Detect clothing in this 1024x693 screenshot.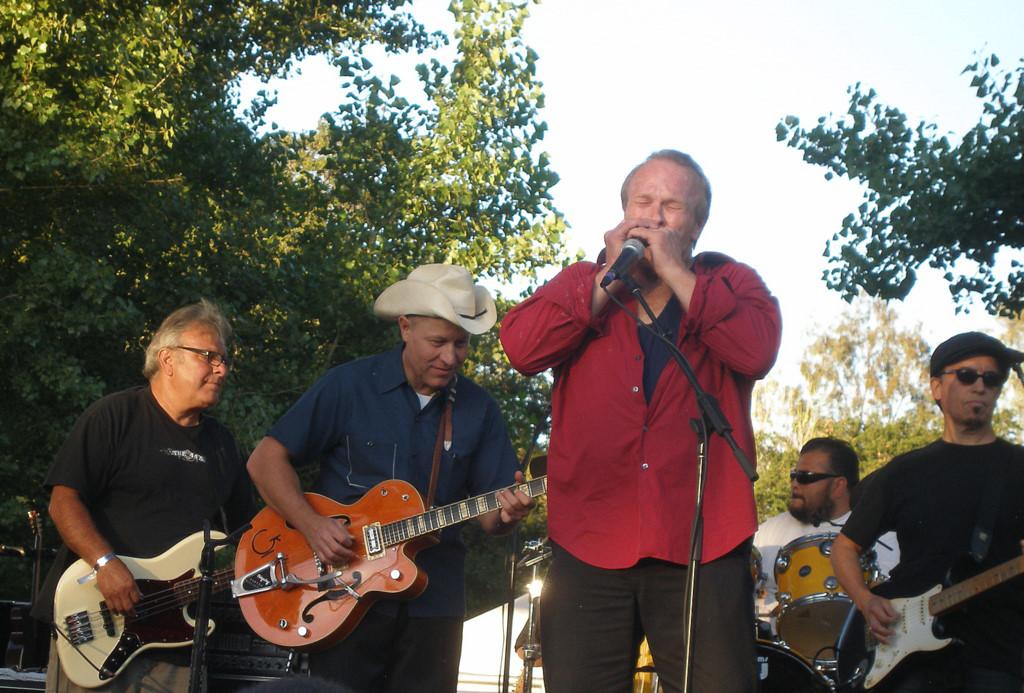
Detection: <bbox>30, 382, 259, 692</bbox>.
